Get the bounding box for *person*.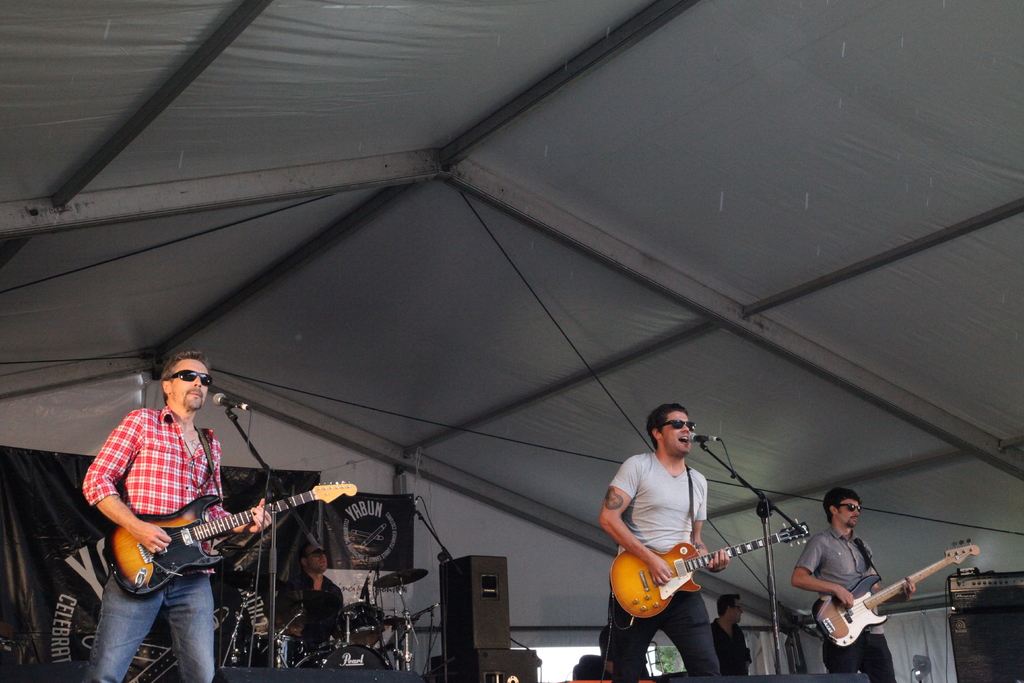
box=[271, 540, 343, 678].
